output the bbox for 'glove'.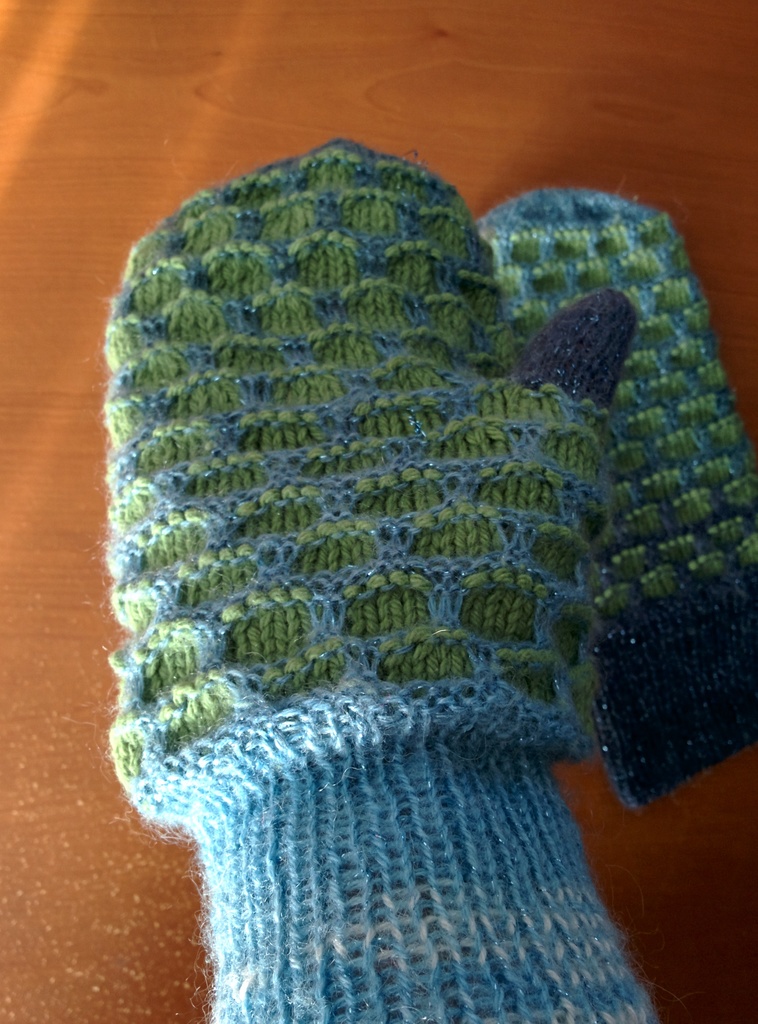
[x1=108, y1=135, x2=640, y2=1023].
